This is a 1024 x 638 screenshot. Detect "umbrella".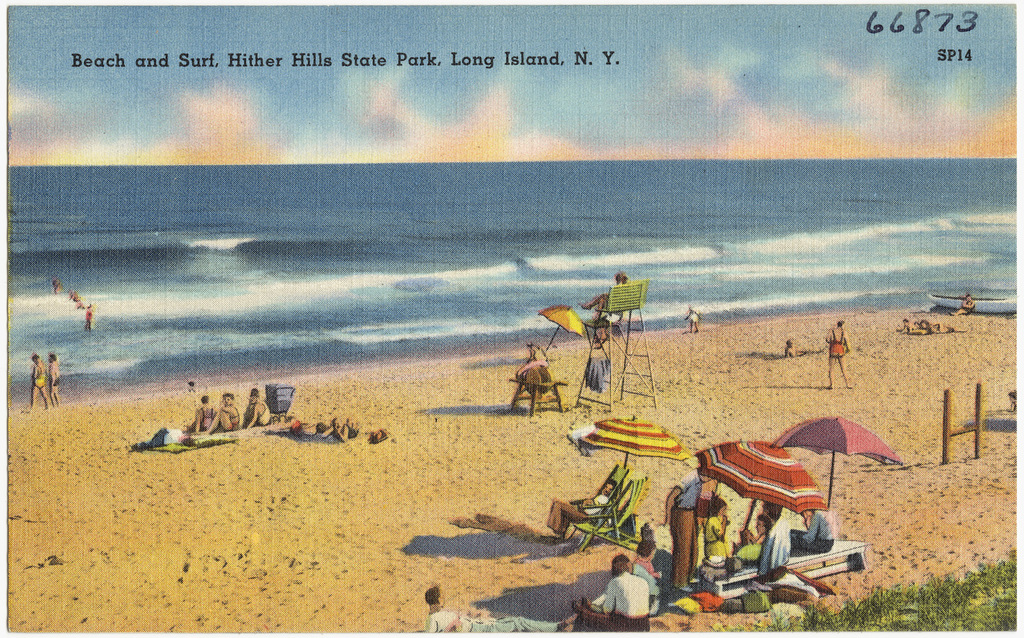
580, 413, 686, 486.
